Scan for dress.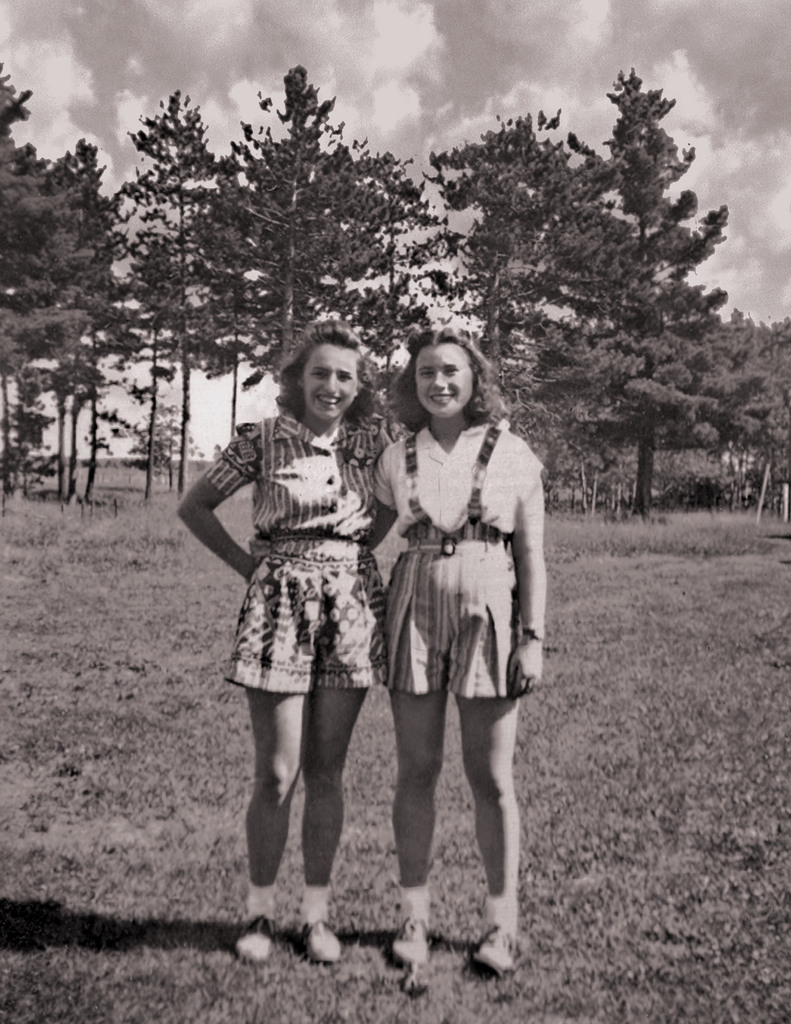
Scan result: [x1=372, y1=420, x2=550, y2=703].
